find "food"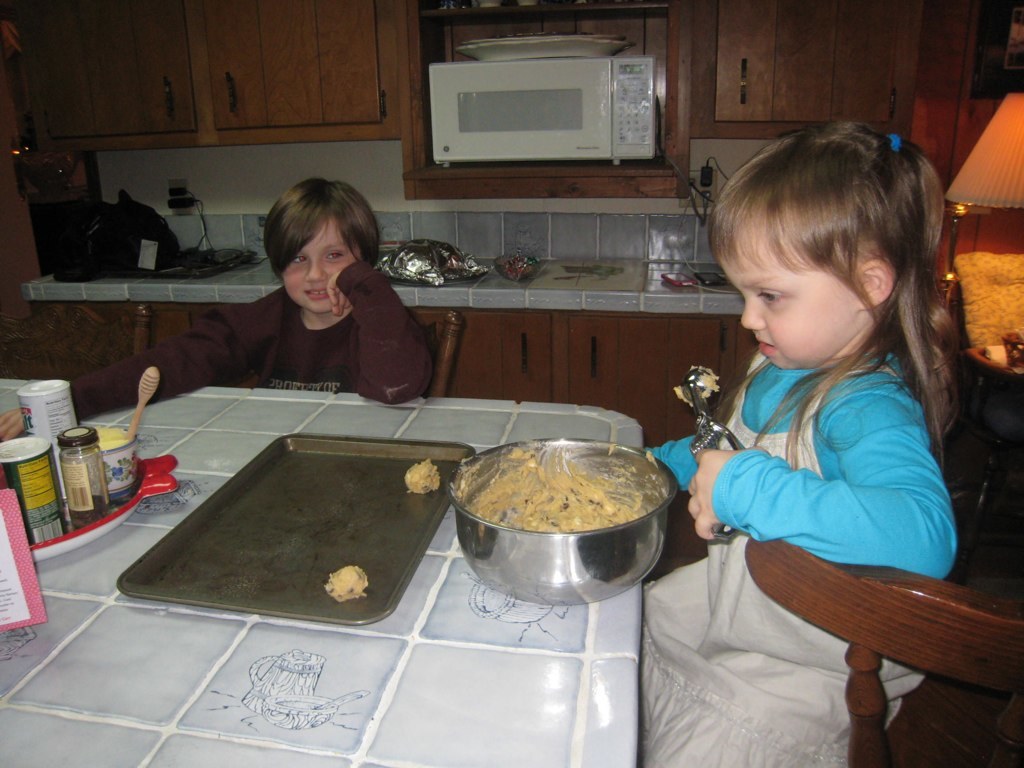
(669,364,723,407)
